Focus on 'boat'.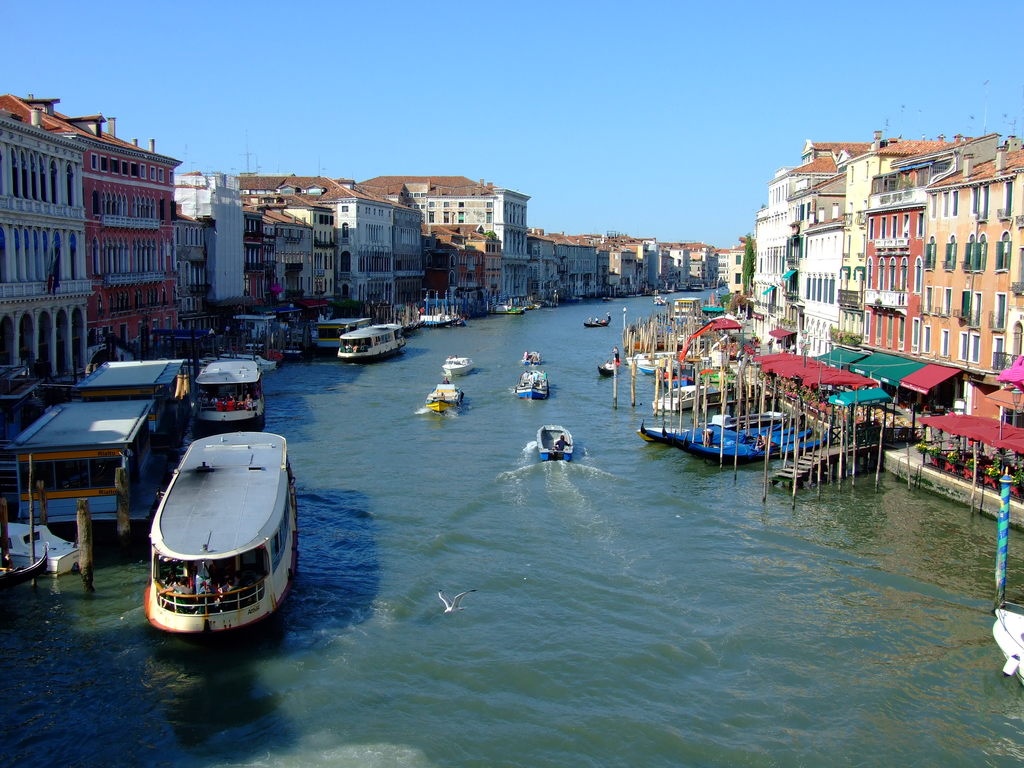
Focused at <bbox>596, 352, 614, 381</bbox>.
